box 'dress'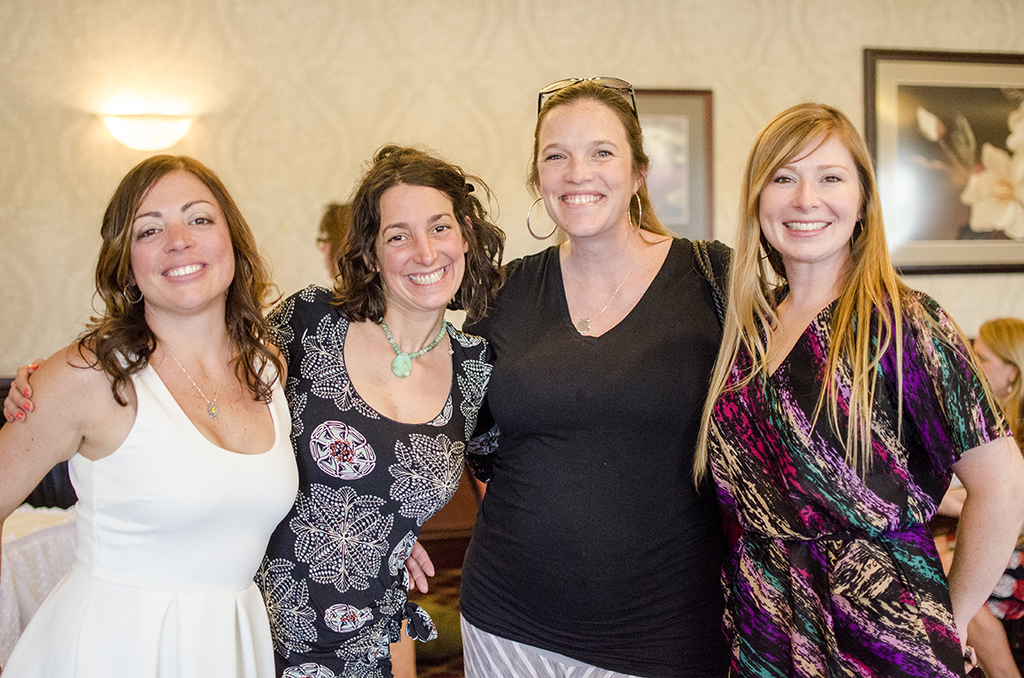
259,279,504,677
